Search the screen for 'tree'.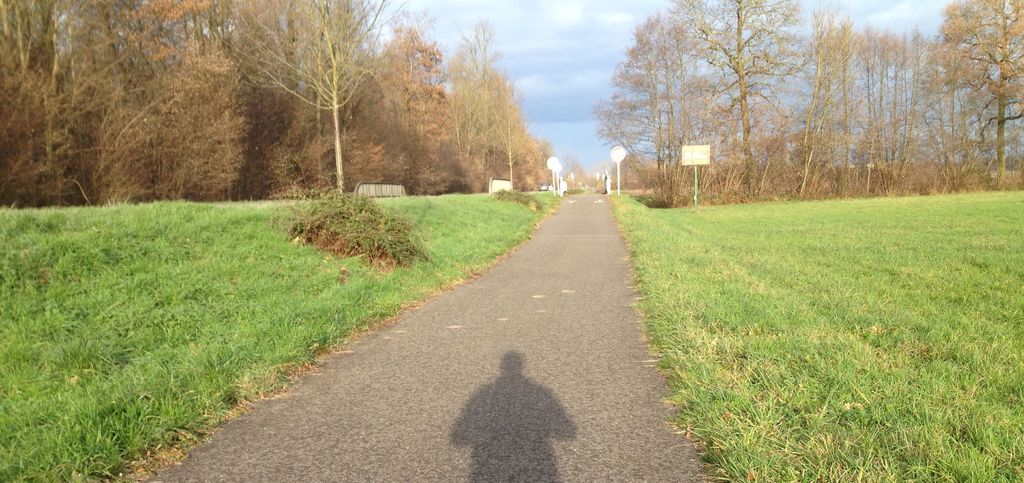
Found at 340, 4, 456, 200.
